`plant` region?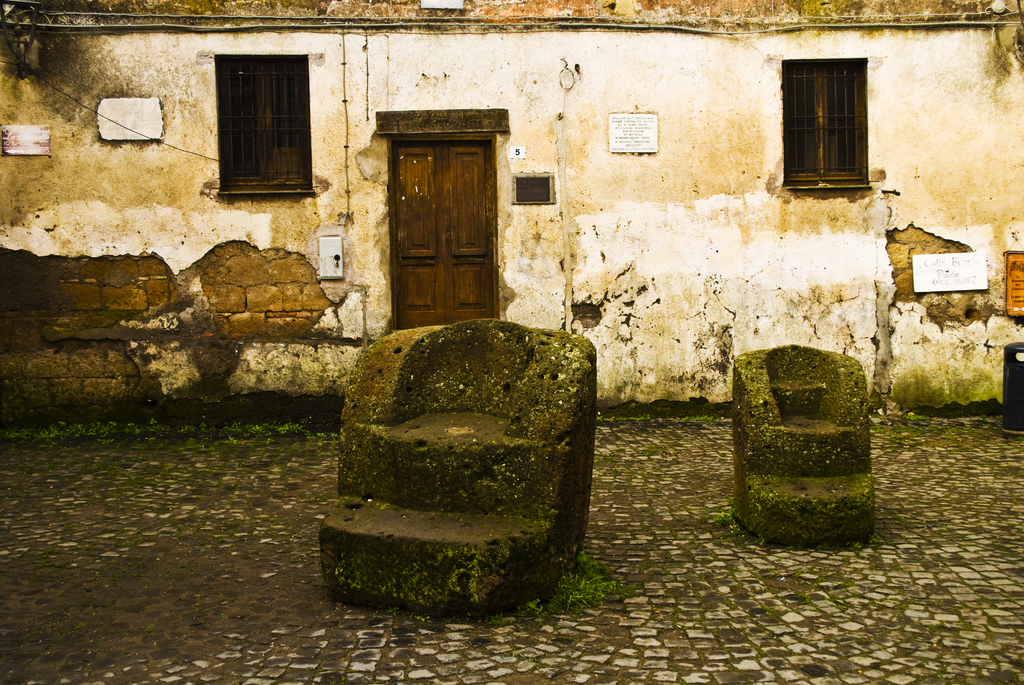
locate(676, 416, 721, 423)
